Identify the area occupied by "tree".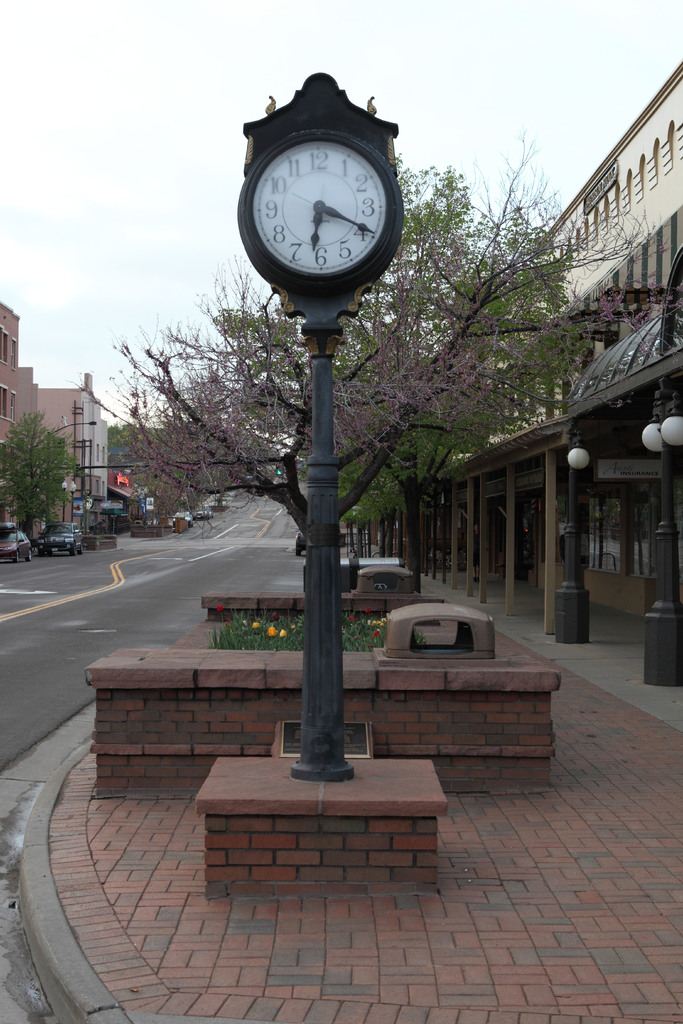
Area: region(0, 413, 69, 510).
